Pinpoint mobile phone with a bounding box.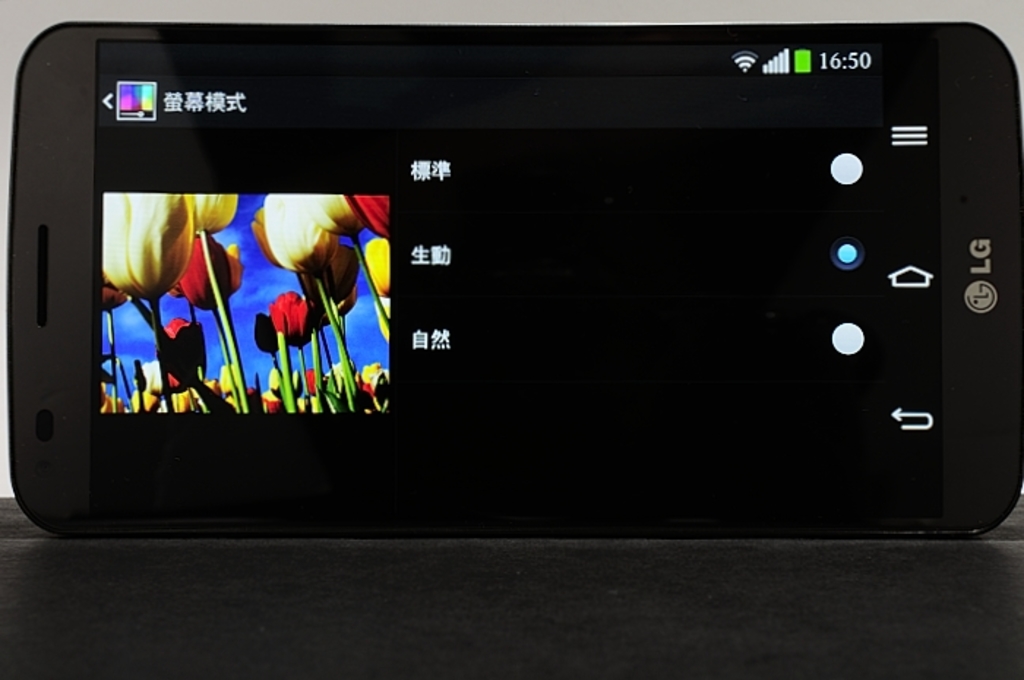
rect(0, 26, 1023, 545).
